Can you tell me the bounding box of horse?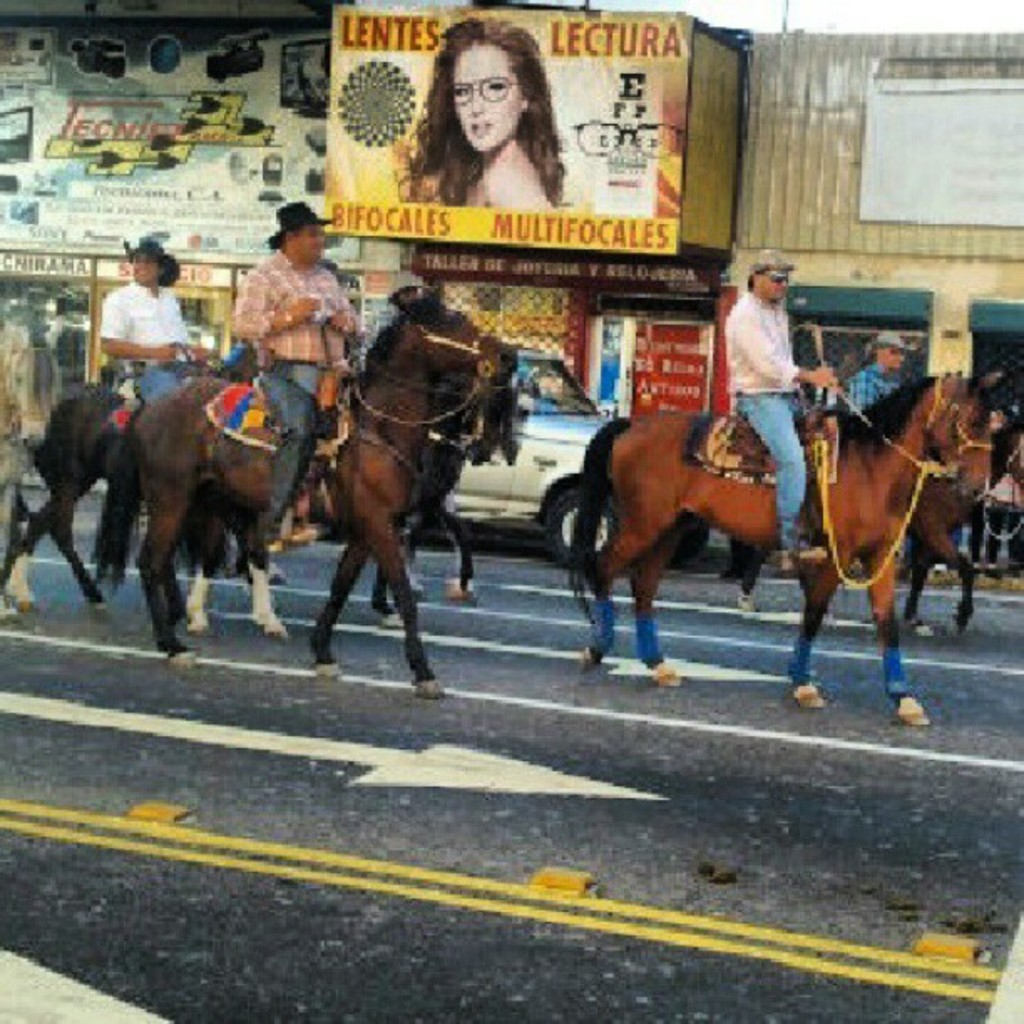
bbox=(90, 283, 522, 696).
